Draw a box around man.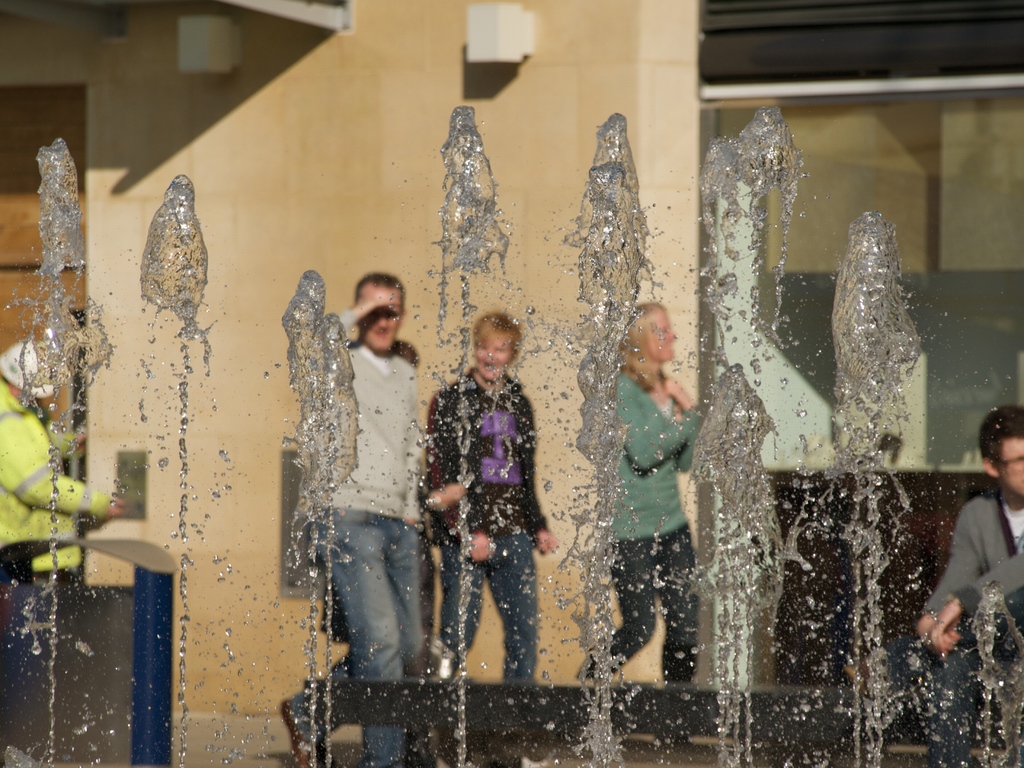
Rect(278, 267, 427, 767).
